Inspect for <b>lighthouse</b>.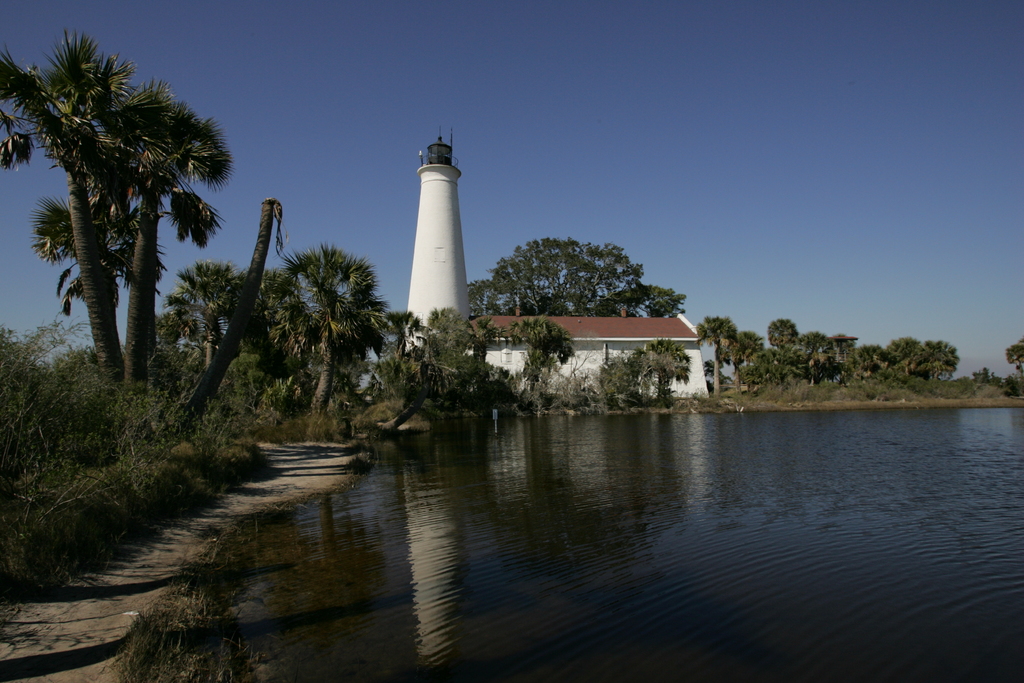
Inspection: bbox=(387, 111, 482, 324).
